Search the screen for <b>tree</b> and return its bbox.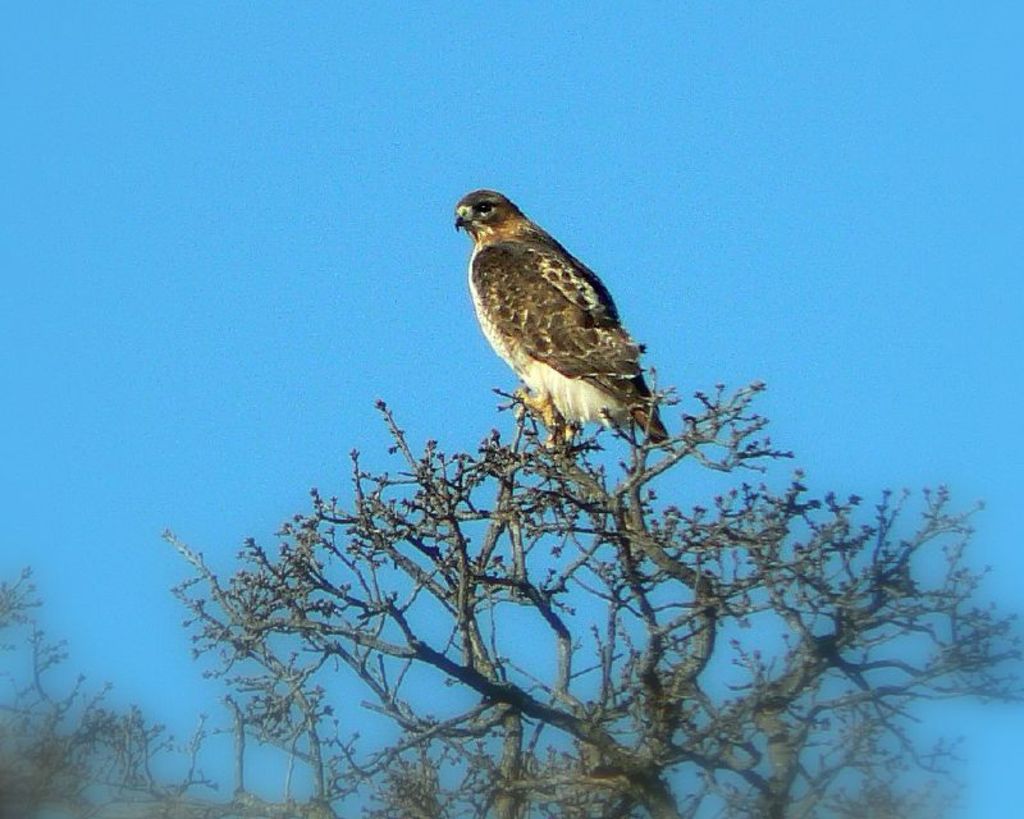
Found: [1,352,1014,814].
